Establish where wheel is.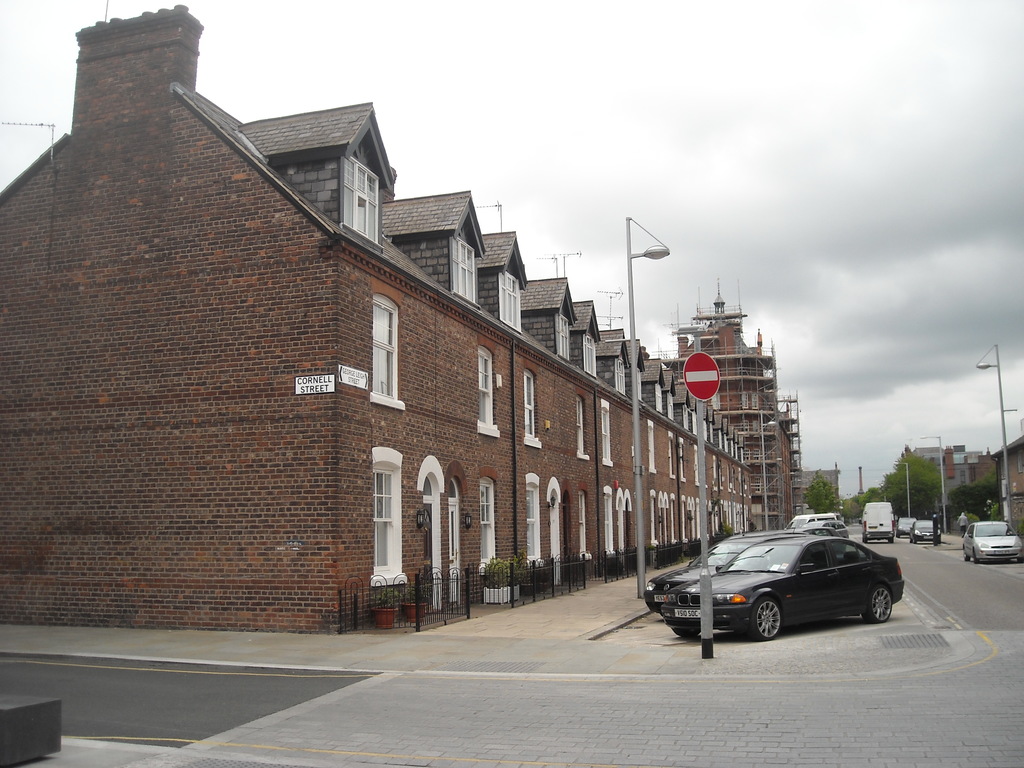
Established at select_region(973, 551, 976, 564).
